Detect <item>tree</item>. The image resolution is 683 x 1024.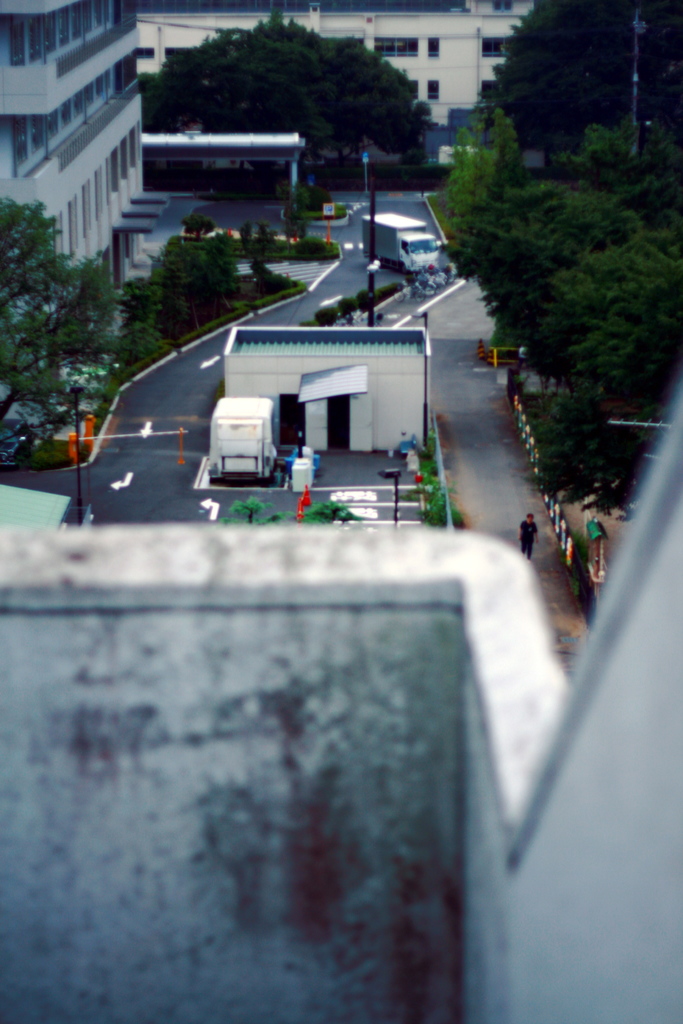
[x1=152, y1=239, x2=245, y2=344].
